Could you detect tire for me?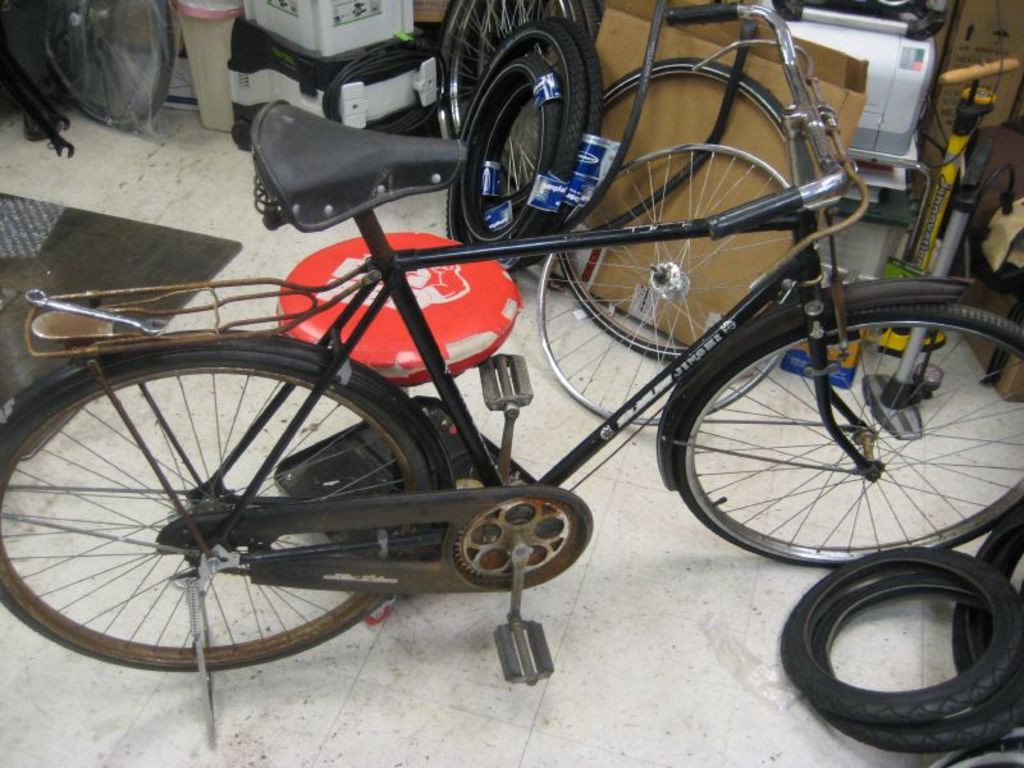
Detection result: box(818, 568, 1023, 755).
